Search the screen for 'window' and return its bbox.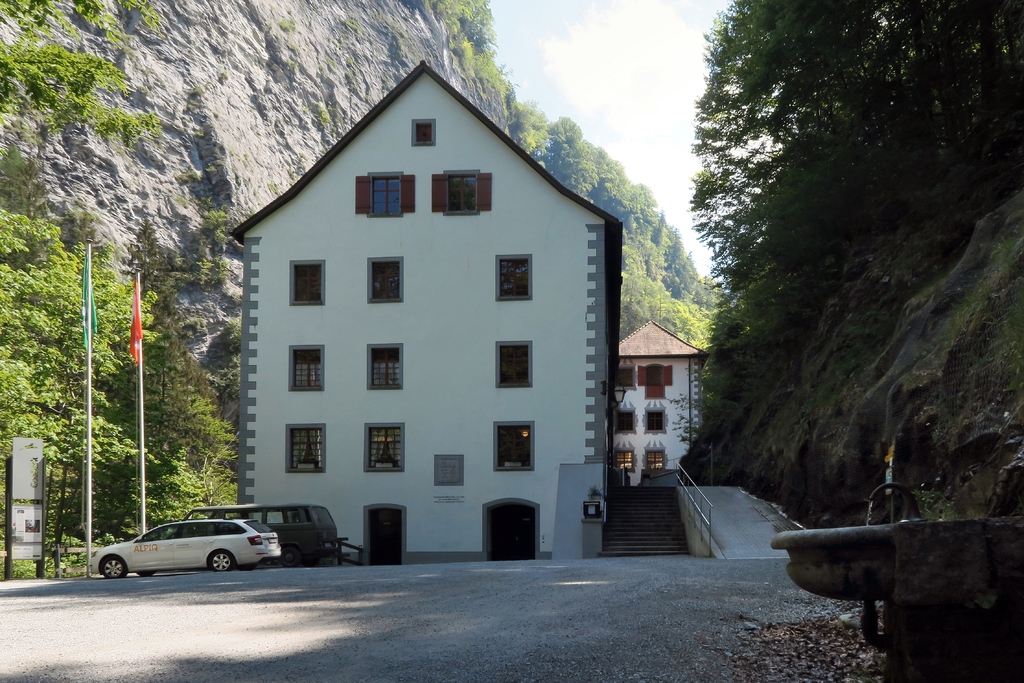
Found: 282 423 319 469.
